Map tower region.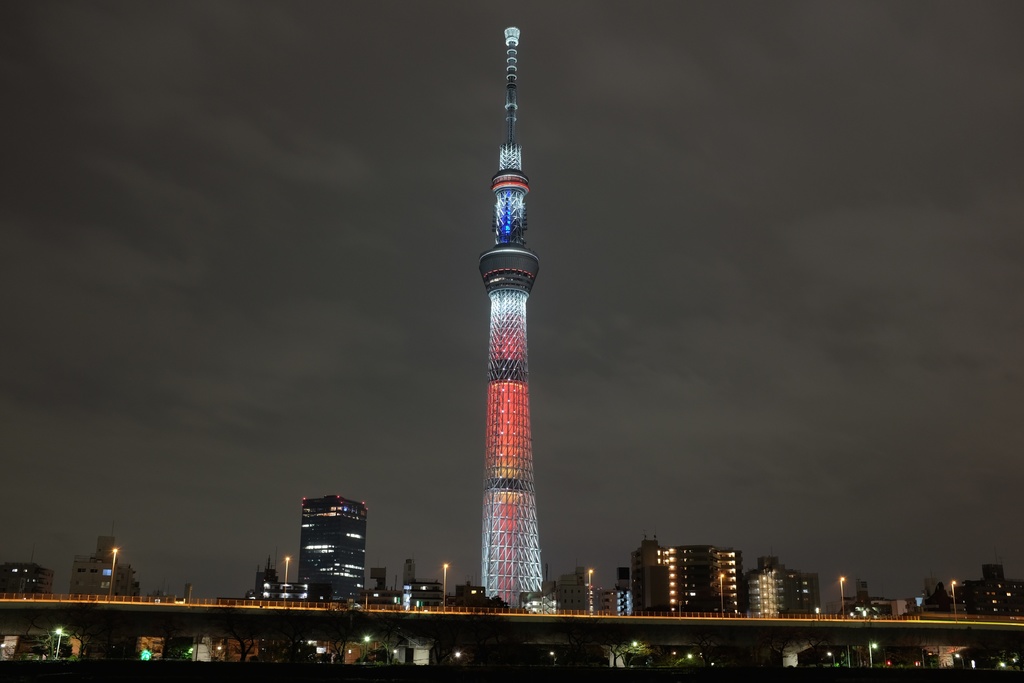
Mapped to (left=452, top=49, right=574, bottom=604).
